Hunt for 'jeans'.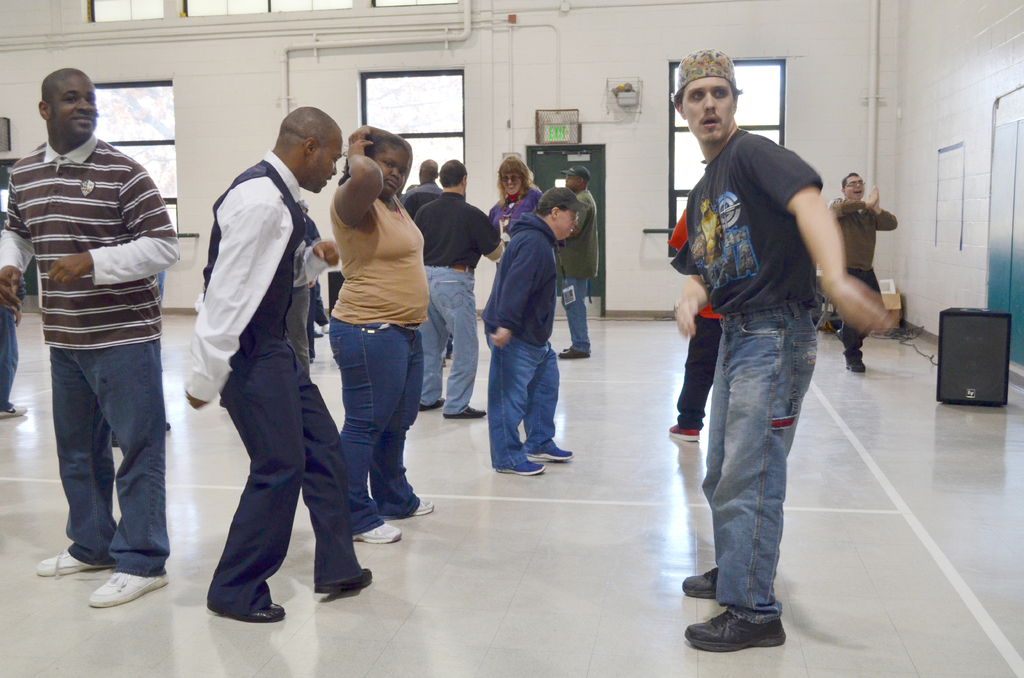
Hunted down at 40/323/165/596.
